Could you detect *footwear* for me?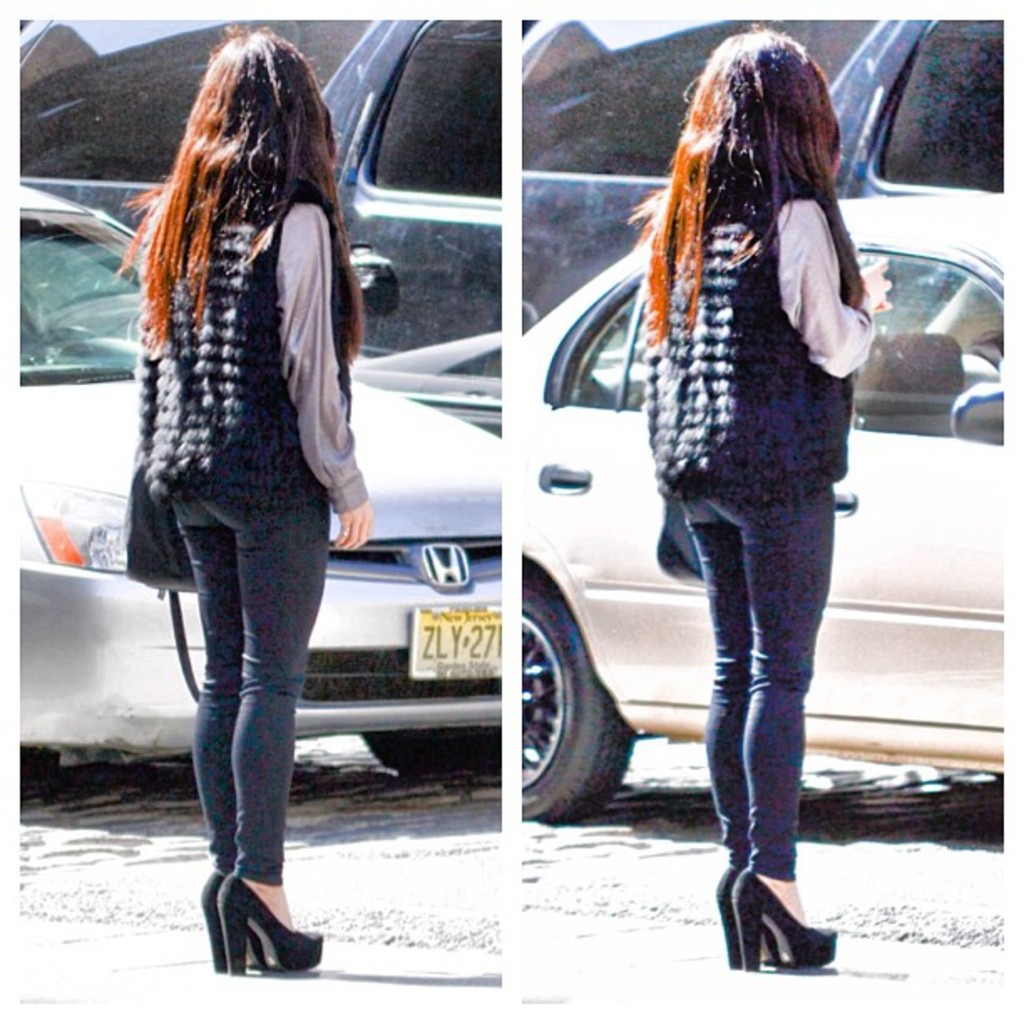
Detection result: box=[199, 873, 266, 969].
